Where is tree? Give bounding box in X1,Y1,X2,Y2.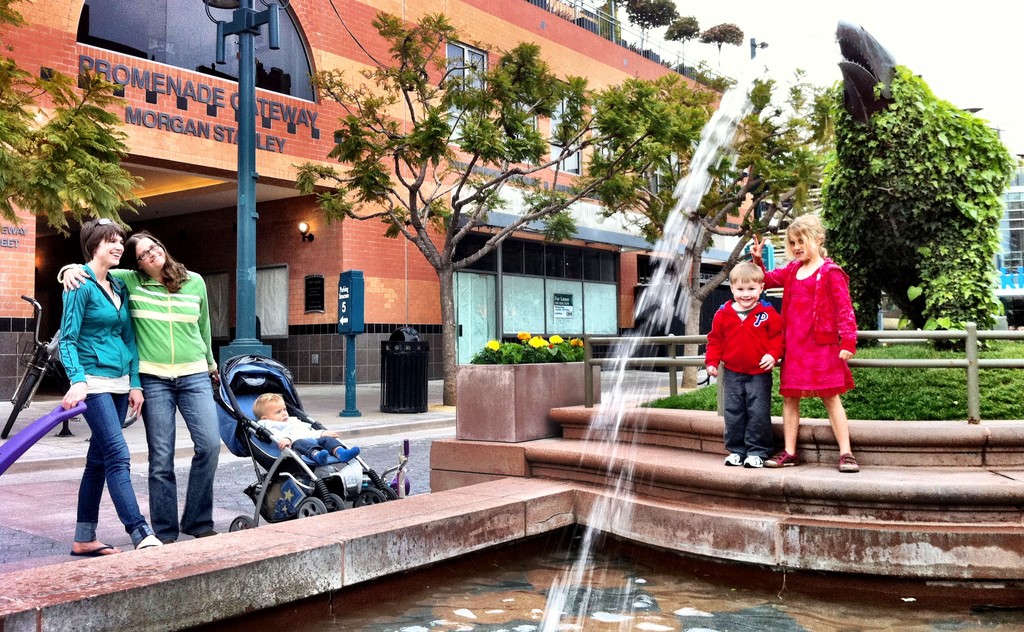
569,77,836,385.
